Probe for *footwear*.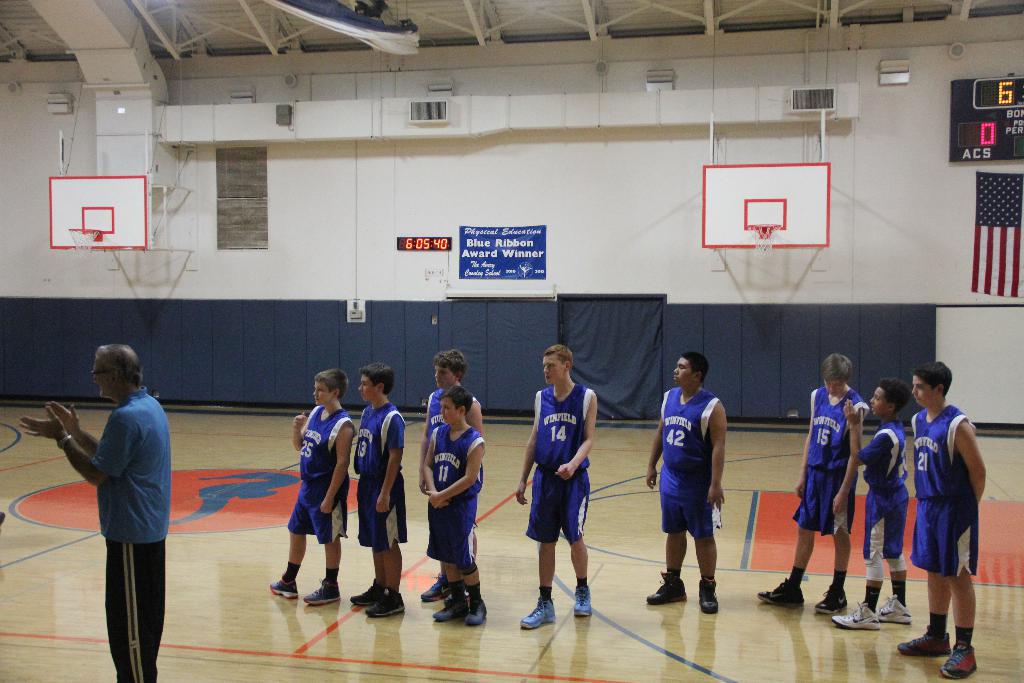
Probe result: <region>522, 595, 560, 628</region>.
